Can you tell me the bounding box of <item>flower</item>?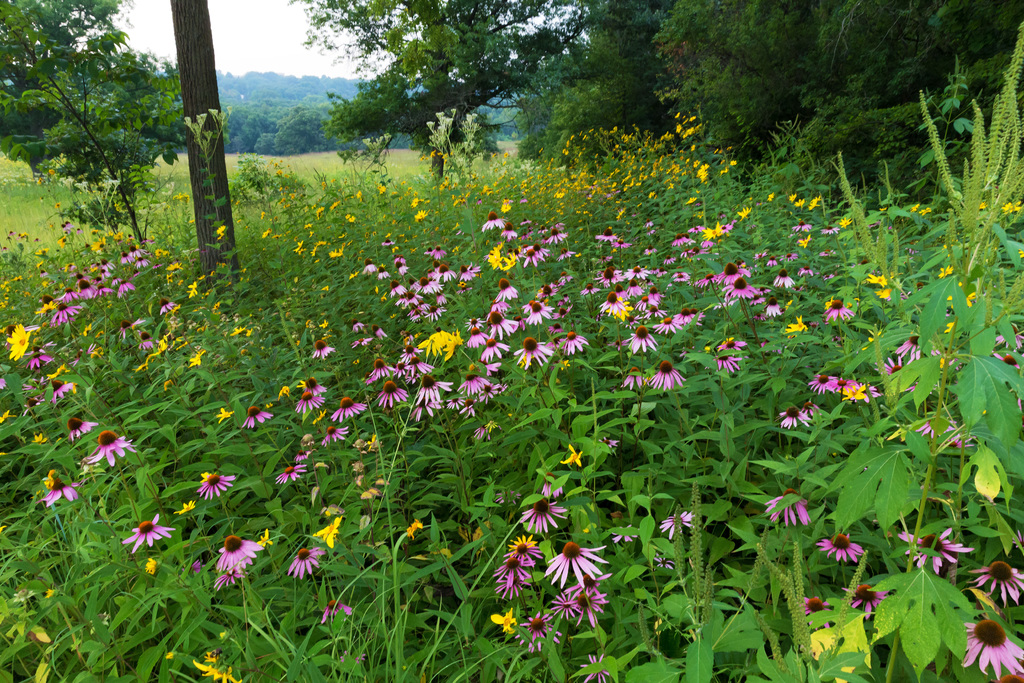
[216, 569, 244, 591].
